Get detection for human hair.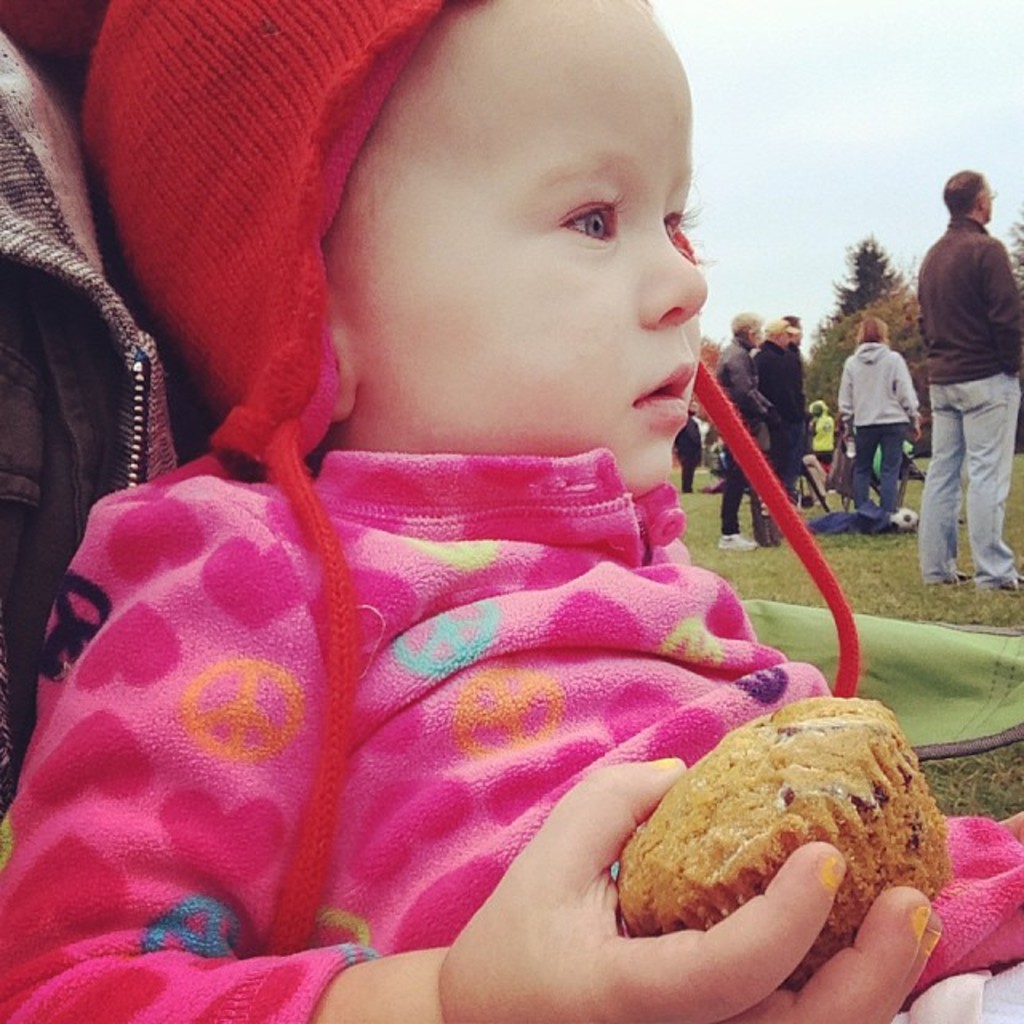
Detection: <region>784, 315, 800, 336</region>.
